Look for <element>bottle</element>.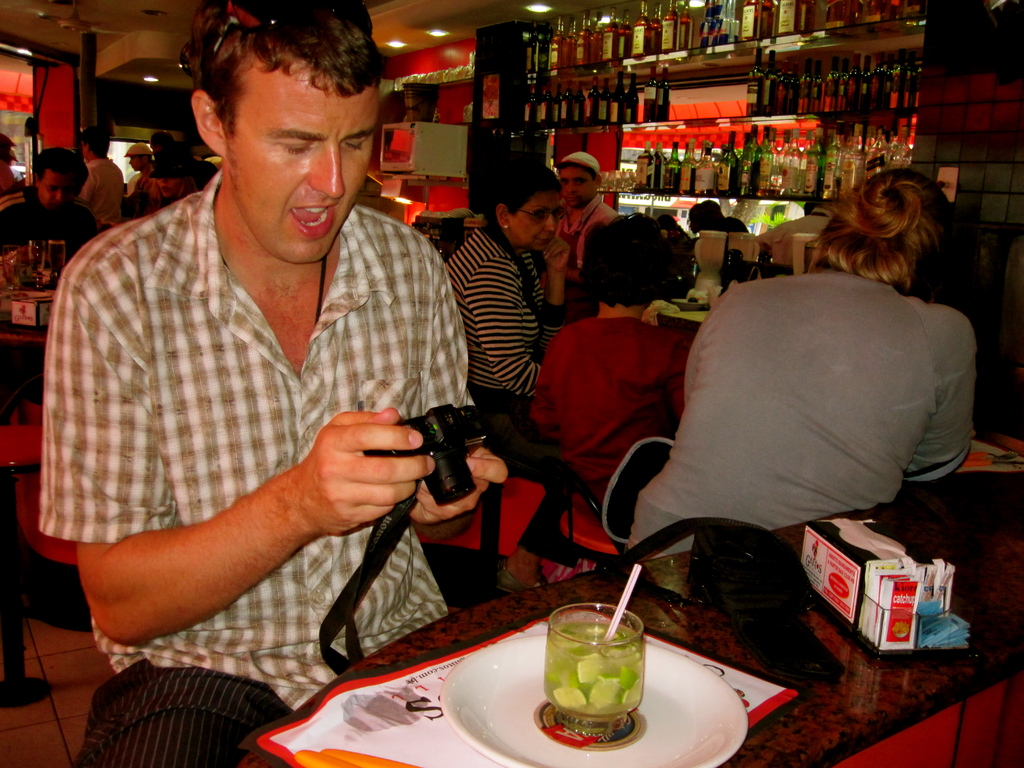
Found: BBox(856, 0, 869, 23).
